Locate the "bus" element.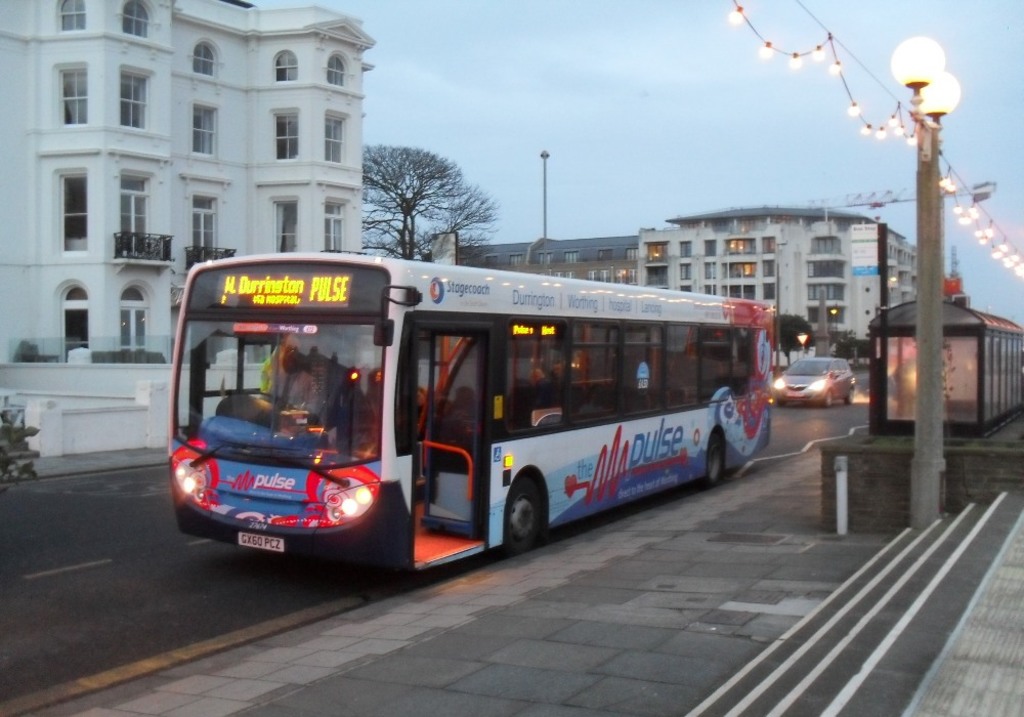
Element bbox: BBox(171, 246, 775, 587).
